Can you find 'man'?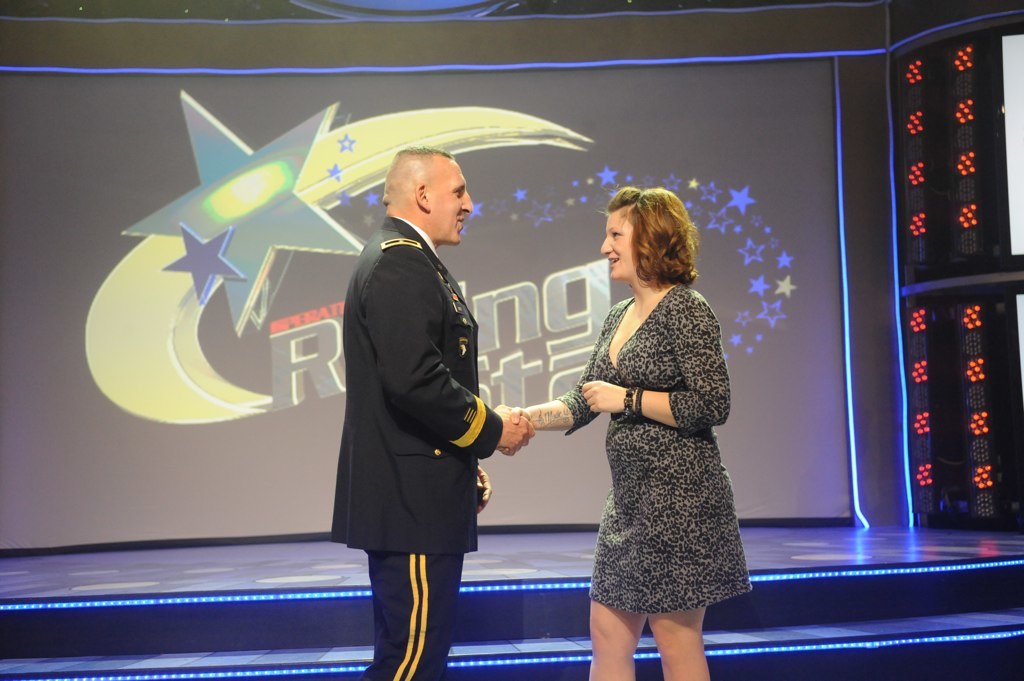
Yes, bounding box: select_region(324, 125, 535, 666).
